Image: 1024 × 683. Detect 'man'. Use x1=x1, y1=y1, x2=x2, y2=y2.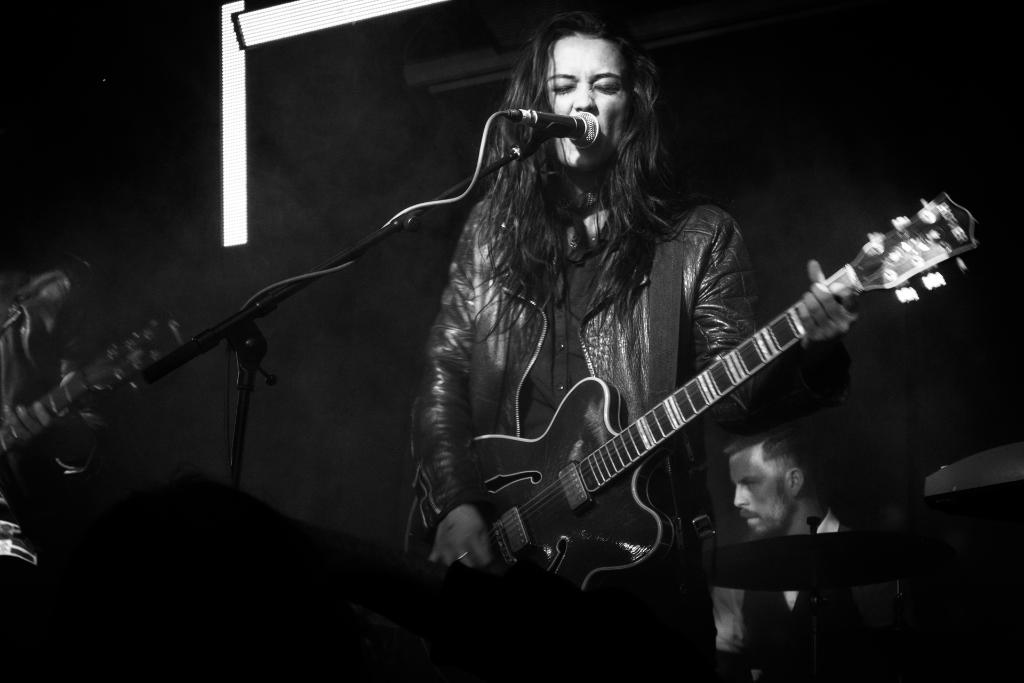
x1=724, y1=429, x2=901, y2=682.
